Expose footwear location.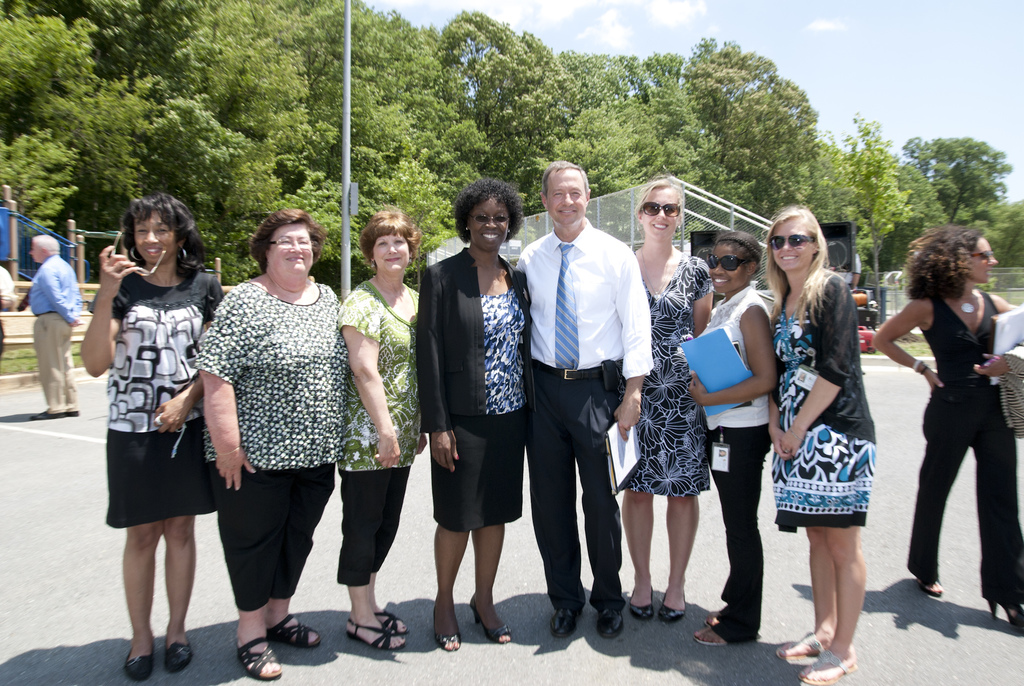
Exposed at 779,640,824,651.
